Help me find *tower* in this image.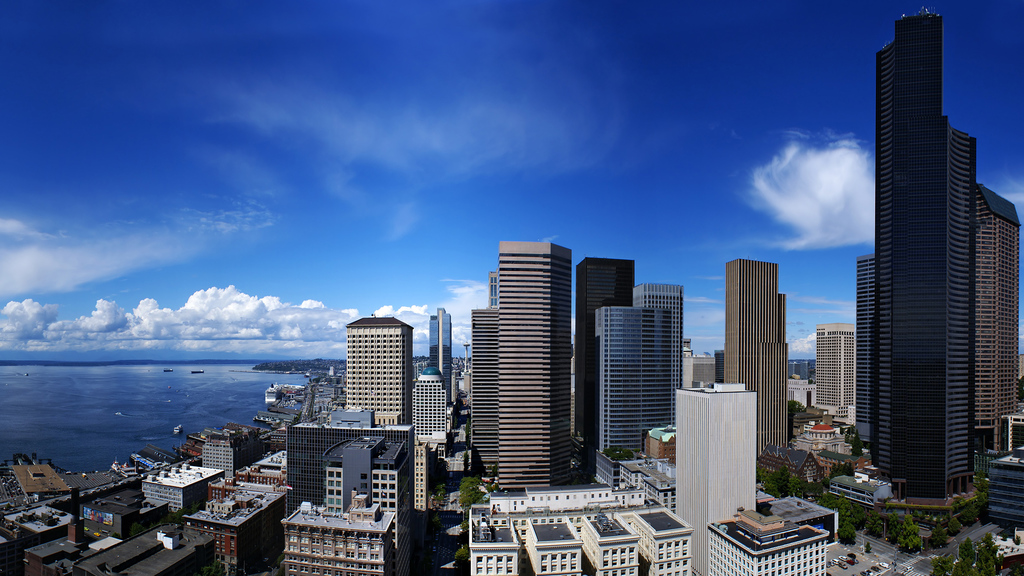
Found it: [589,312,670,467].
